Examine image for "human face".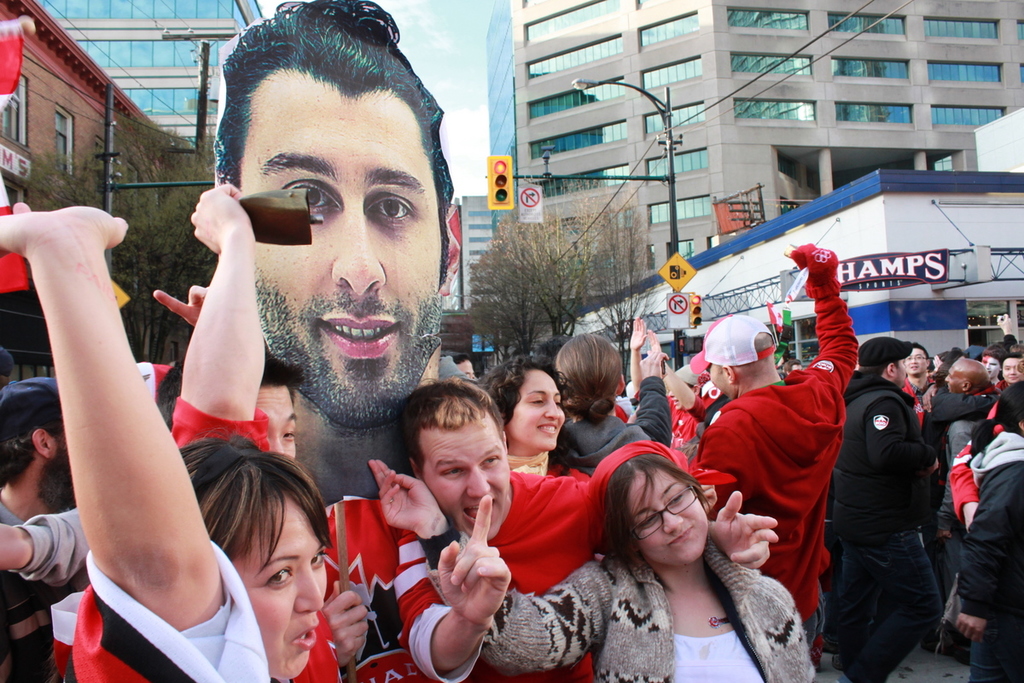
Examination result: [left=636, top=474, right=708, bottom=567].
